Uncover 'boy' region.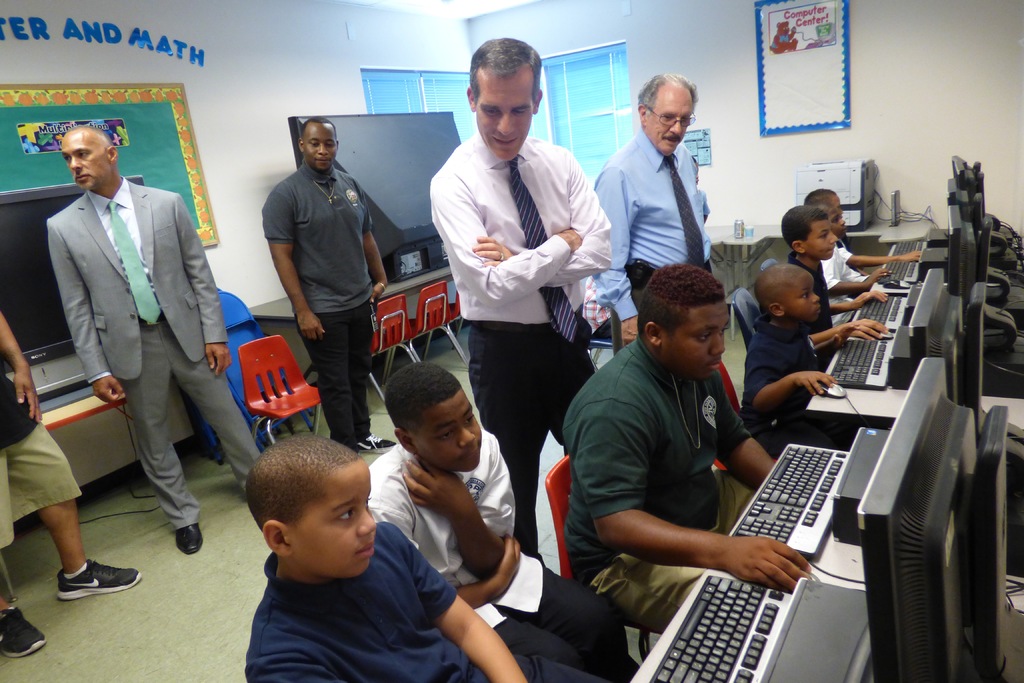
Uncovered: <bbox>834, 186, 924, 261</bbox>.
